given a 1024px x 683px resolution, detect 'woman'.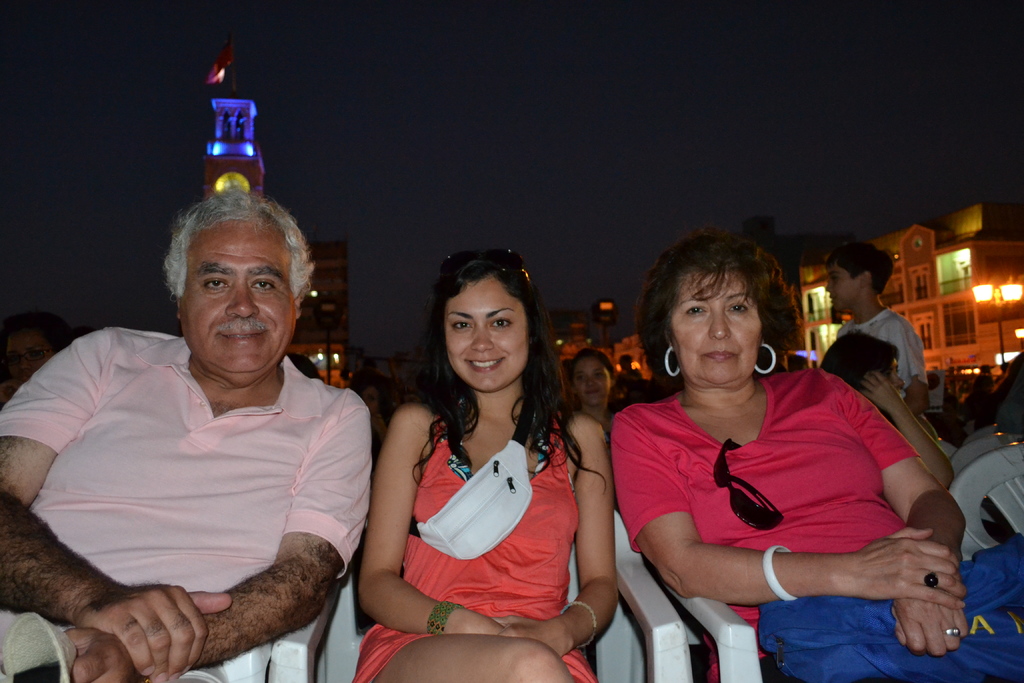
x1=611, y1=229, x2=964, y2=682.
